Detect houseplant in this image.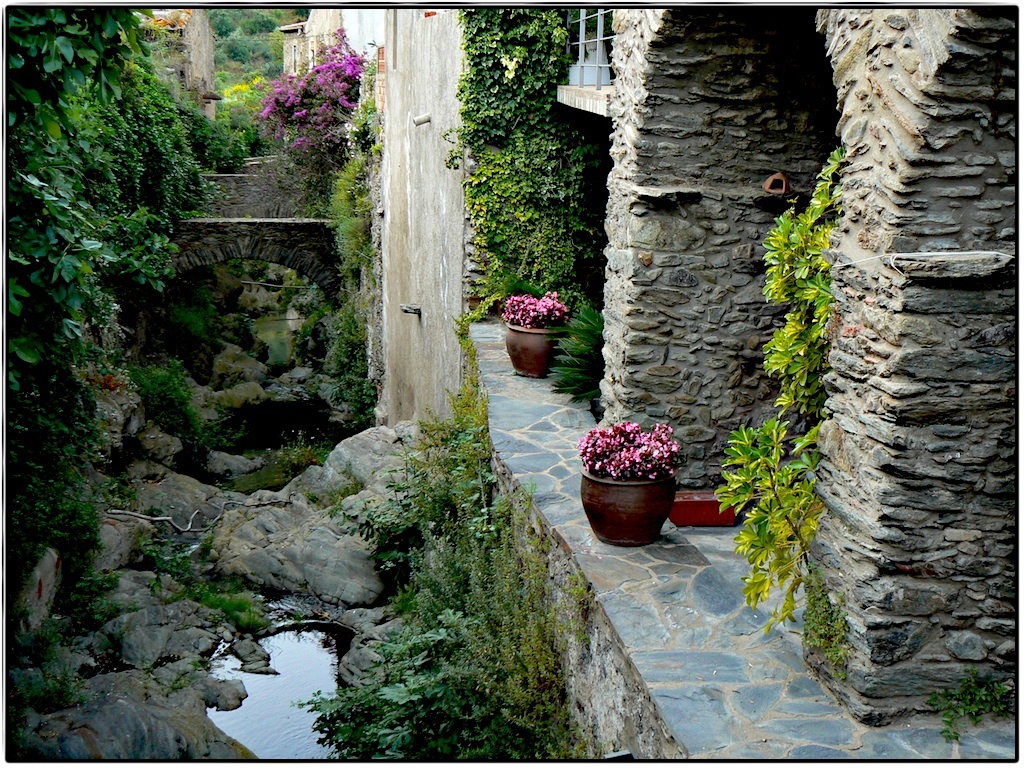
Detection: [x1=573, y1=424, x2=684, y2=545].
